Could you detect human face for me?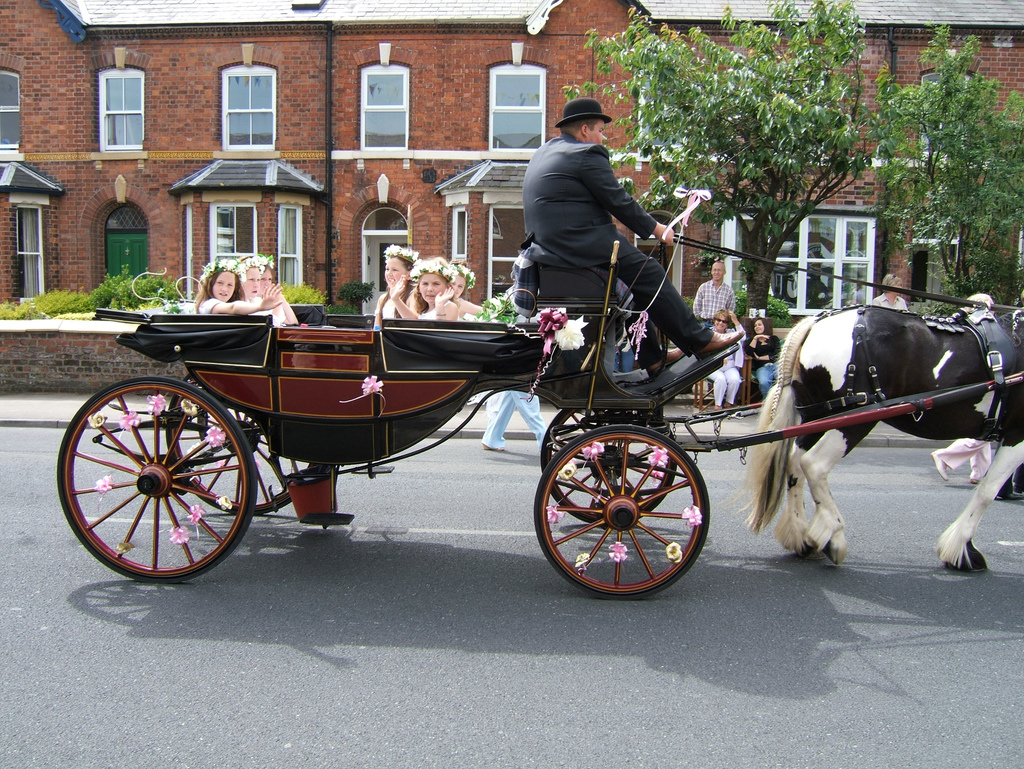
Detection result: box=[260, 268, 273, 289].
